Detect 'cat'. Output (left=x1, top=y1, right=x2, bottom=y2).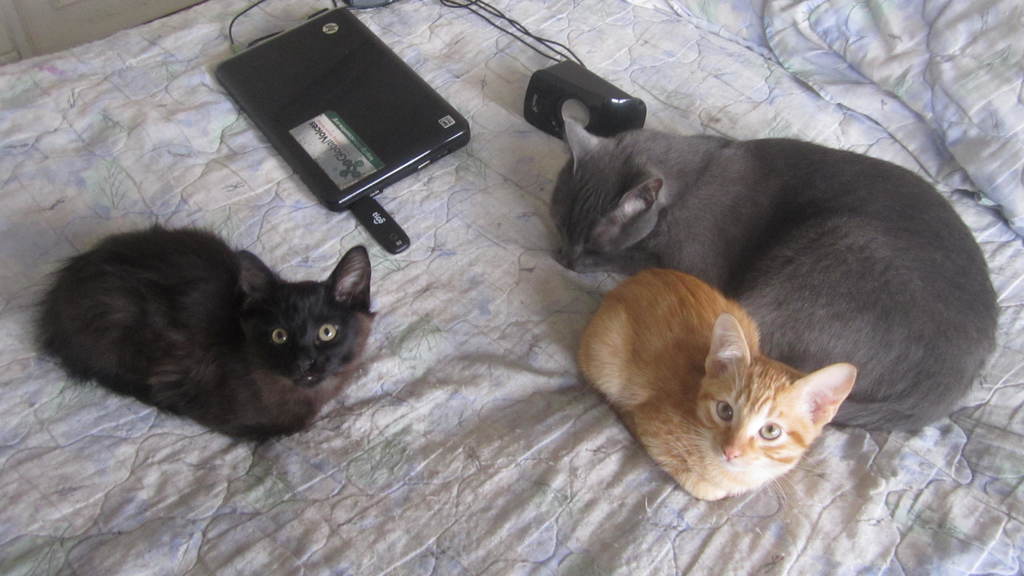
(left=27, top=218, right=377, bottom=447).
